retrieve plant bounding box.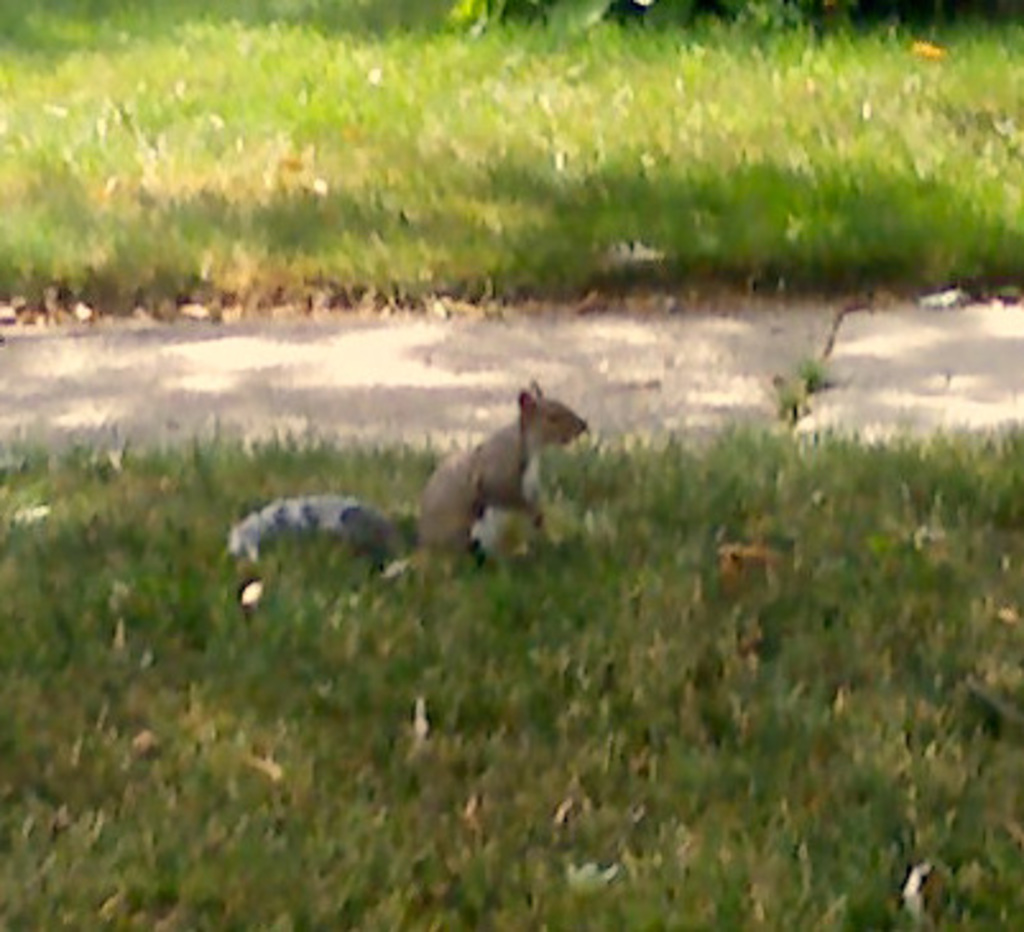
Bounding box: 802,347,838,391.
